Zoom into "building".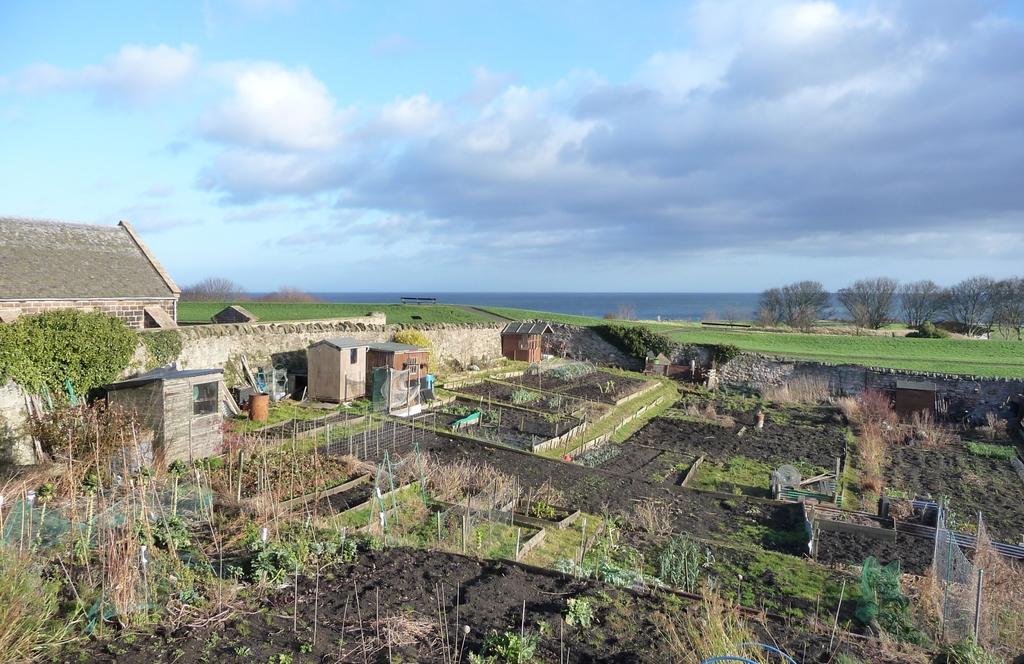
Zoom target: [x1=0, y1=213, x2=173, y2=329].
